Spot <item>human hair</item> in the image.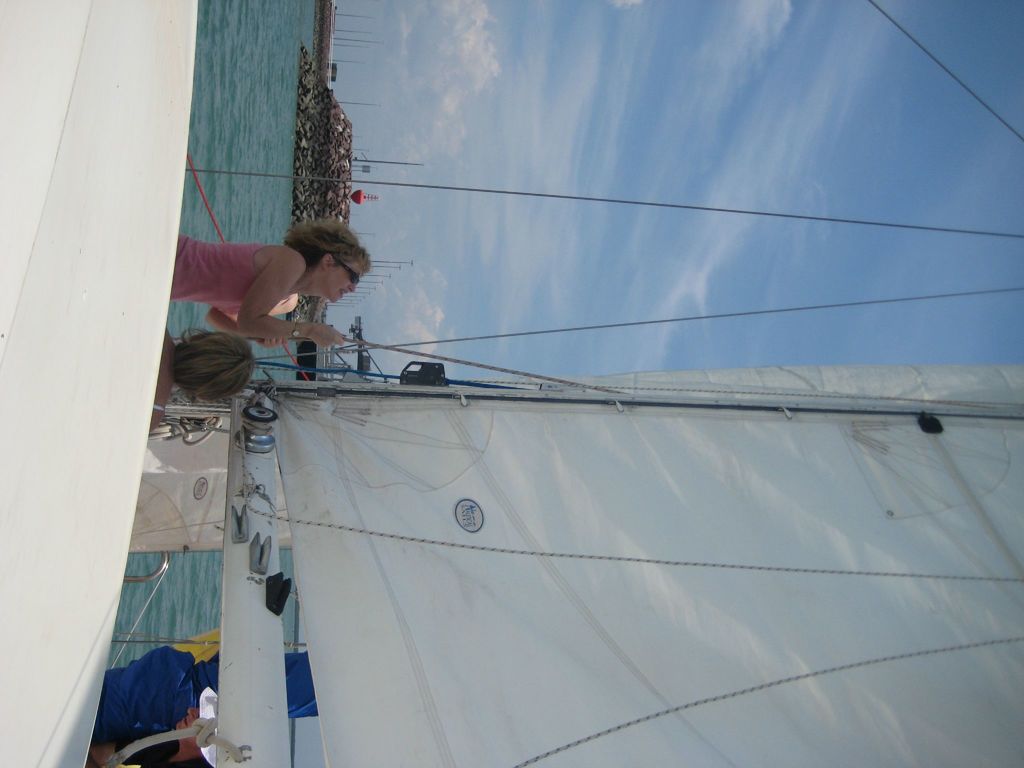
<item>human hair</item> found at 273 213 369 294.
